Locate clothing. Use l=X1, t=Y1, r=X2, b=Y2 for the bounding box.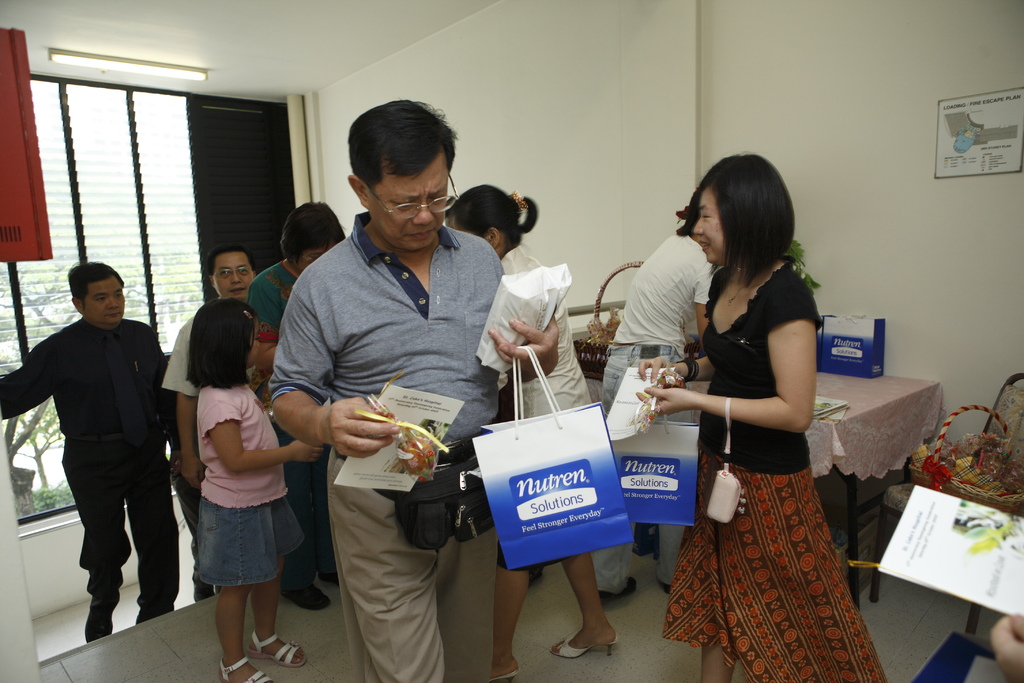
l=164, t=302, r=255, b=399.
